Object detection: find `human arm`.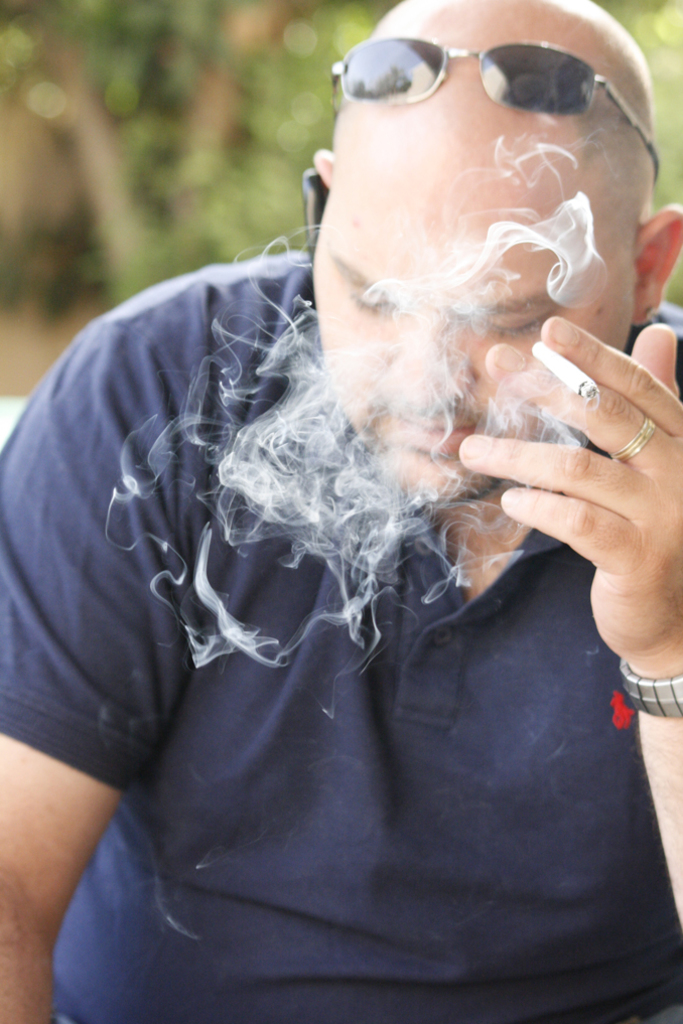
[x1=0, y1=280, x2=202, y2=1021].
